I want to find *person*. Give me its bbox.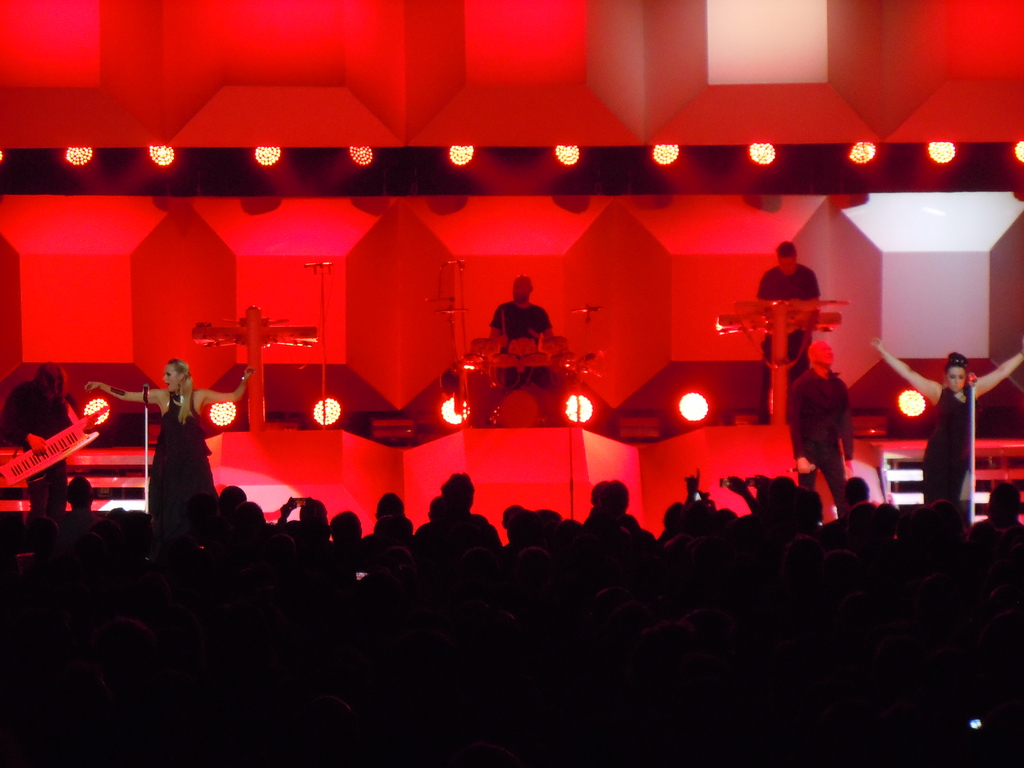
BBox(488, 274, 553, 387).
